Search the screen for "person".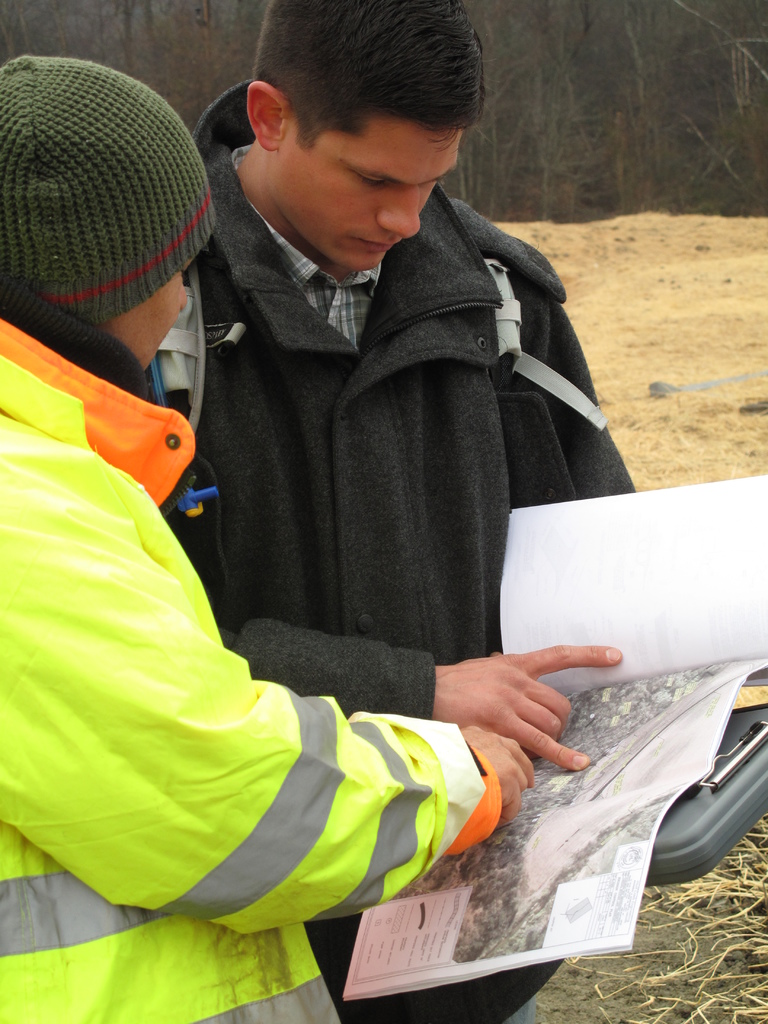
Found at bbox=[141, 0, 633, 1023].
